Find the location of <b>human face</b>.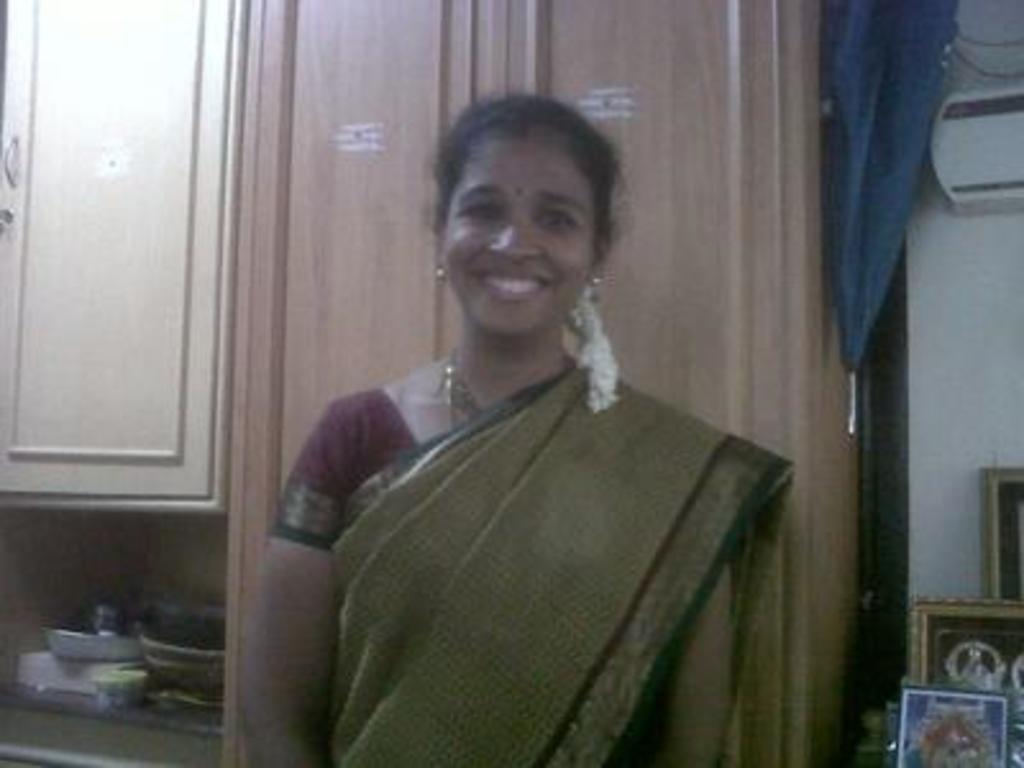
Location: l=430, t=123, r=596, b=348.
